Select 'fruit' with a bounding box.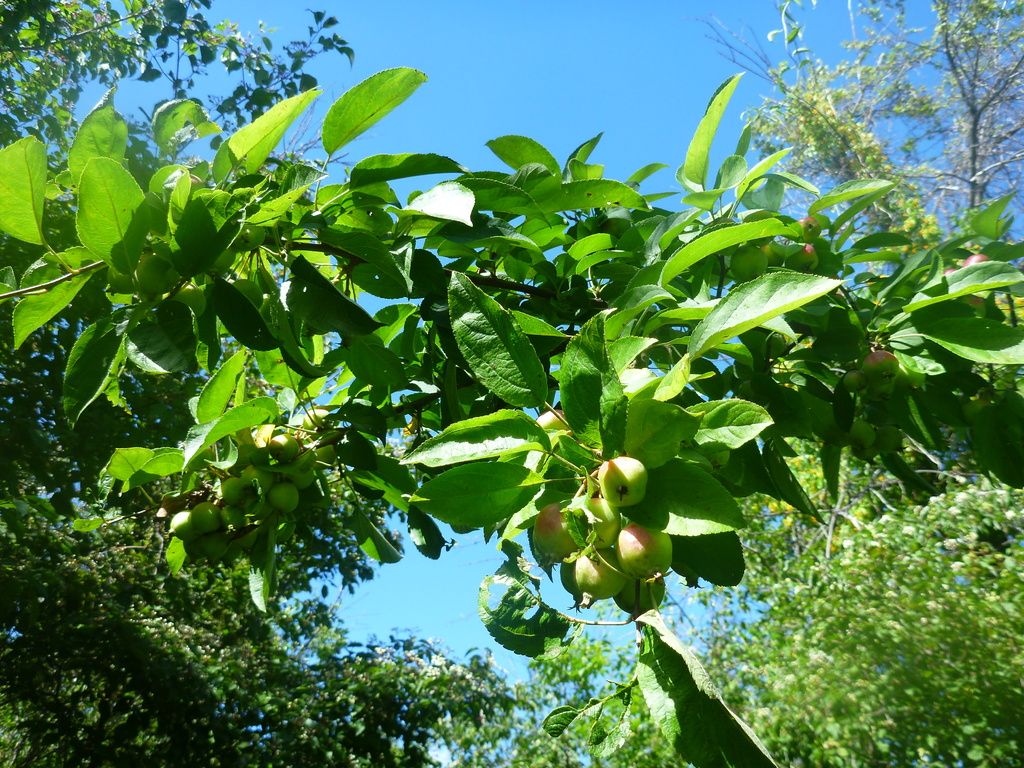
box(849, 420, 876, 452).
